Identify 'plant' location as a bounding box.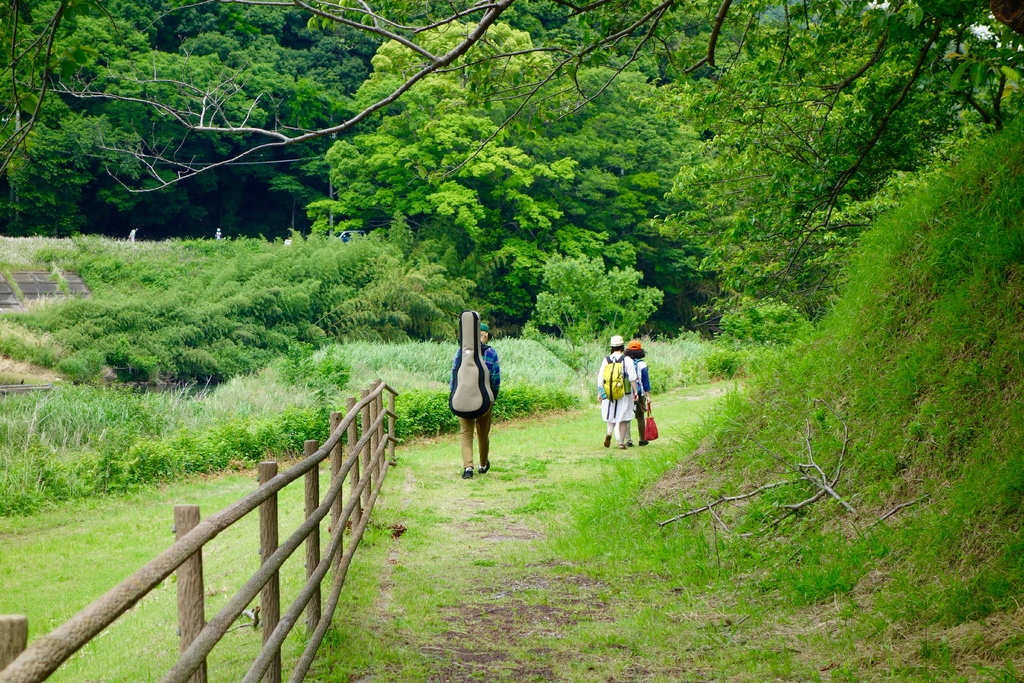
[x1=666, y1=86, x2=1023, y2=682].
